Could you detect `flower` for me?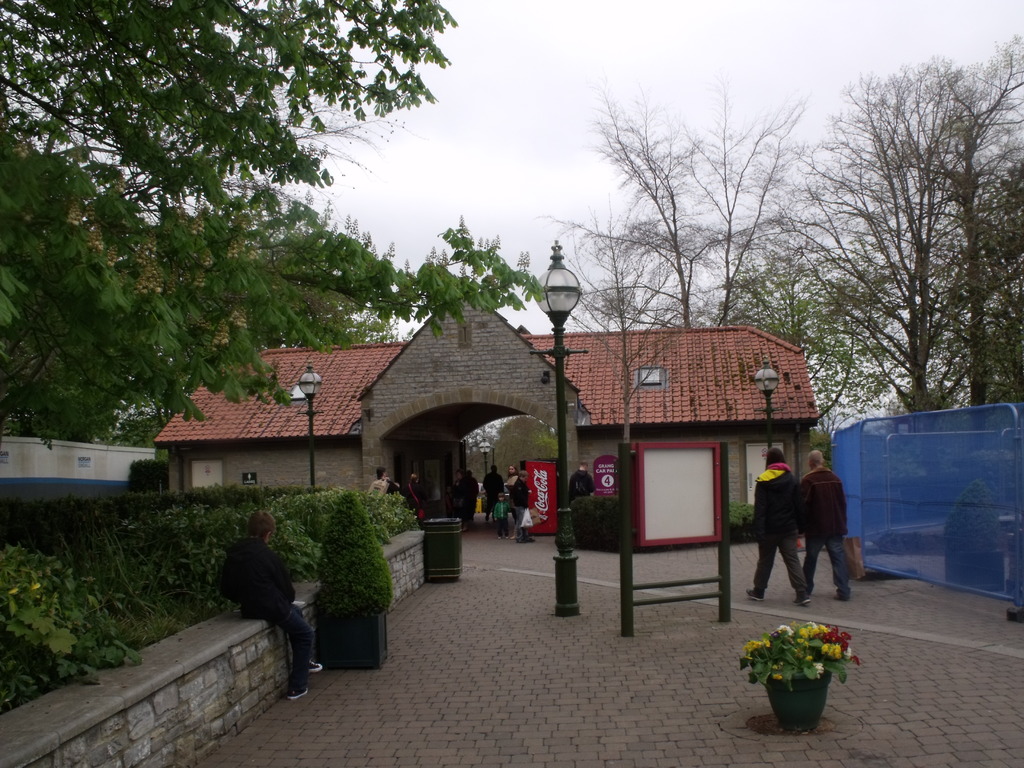
Detection result: 29/580/38/595.
